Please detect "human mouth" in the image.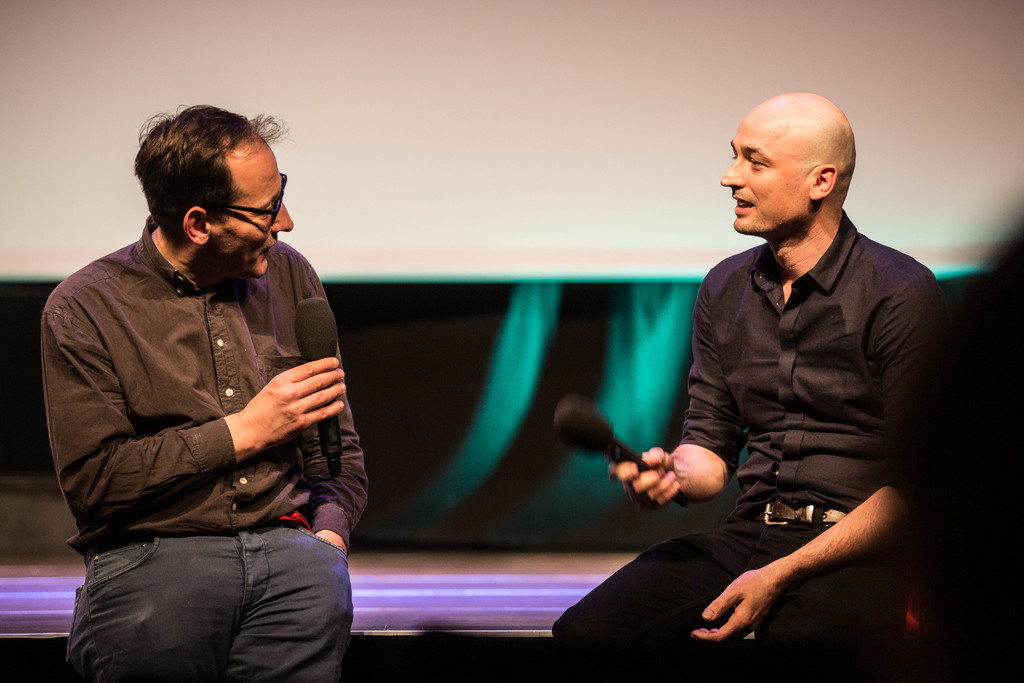
Rect(733, 195, 756, 212).
